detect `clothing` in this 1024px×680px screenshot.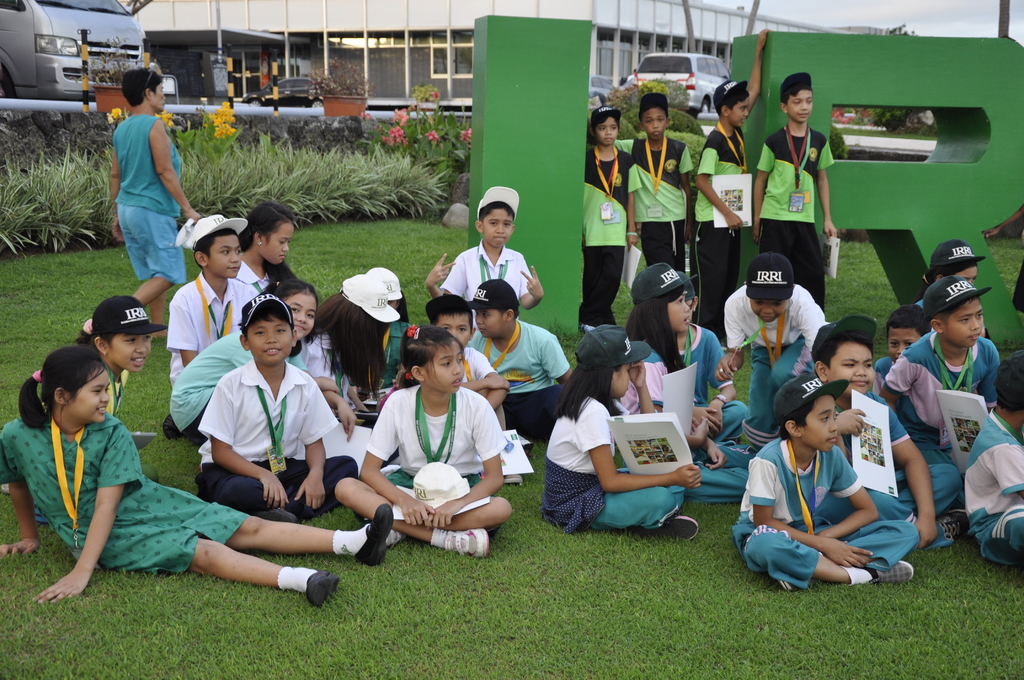
Detection: region(195, 353, 354, 540).
